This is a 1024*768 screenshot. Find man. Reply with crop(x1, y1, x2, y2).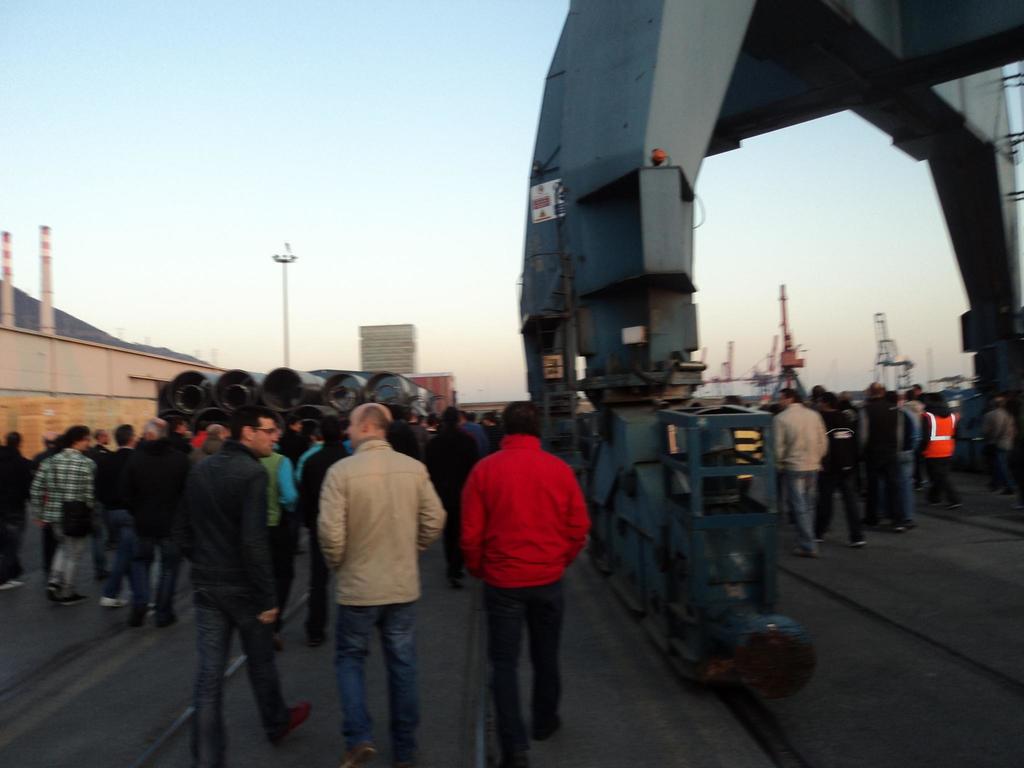
crop(100, 431, 147, 609).
